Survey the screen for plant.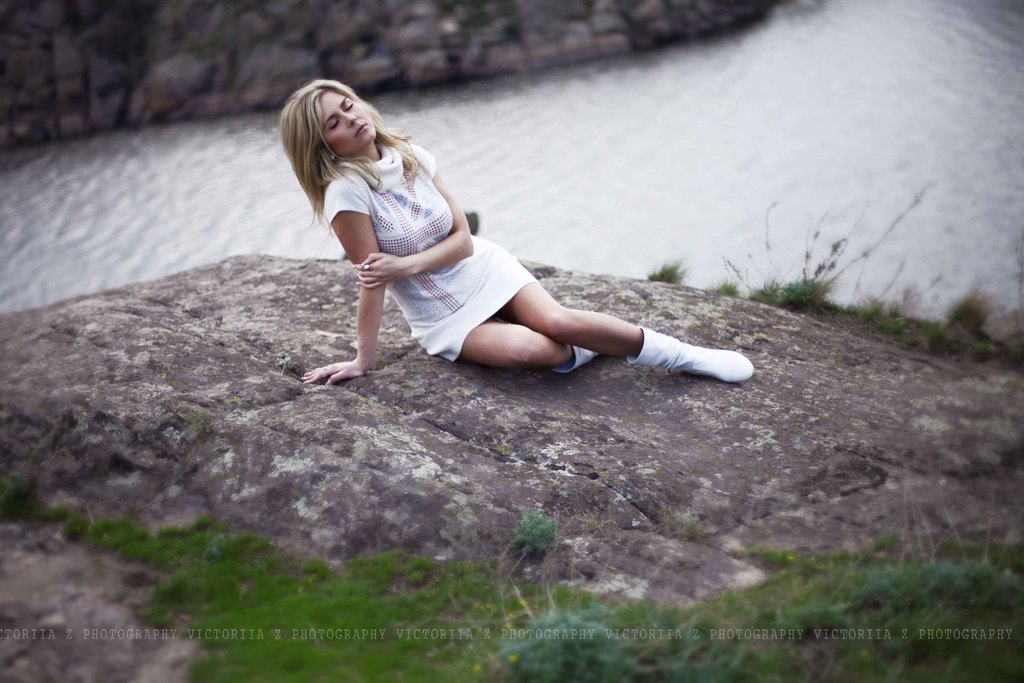
Survey found: l=511, t=504, r=559, b=557.
